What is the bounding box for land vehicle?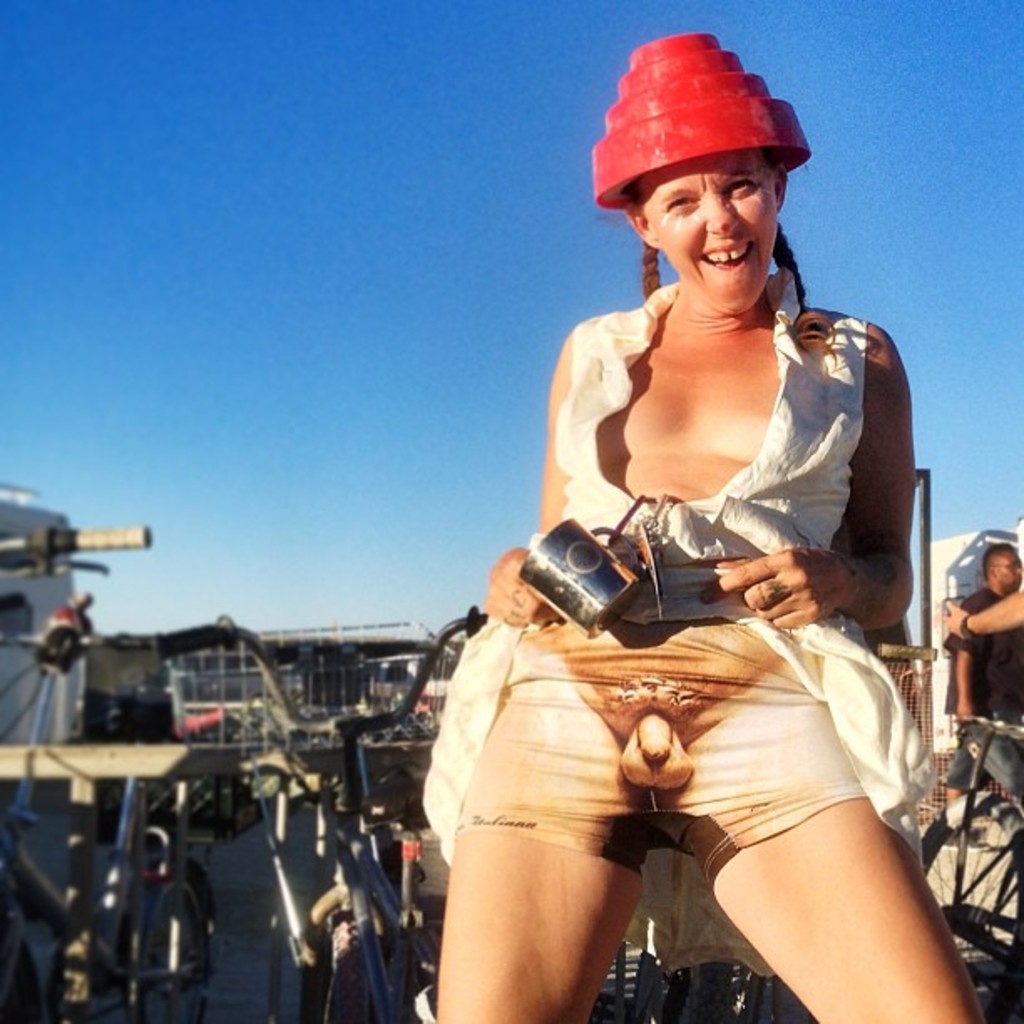
[x1=0, y1=527, x2=221, y2=1022].
